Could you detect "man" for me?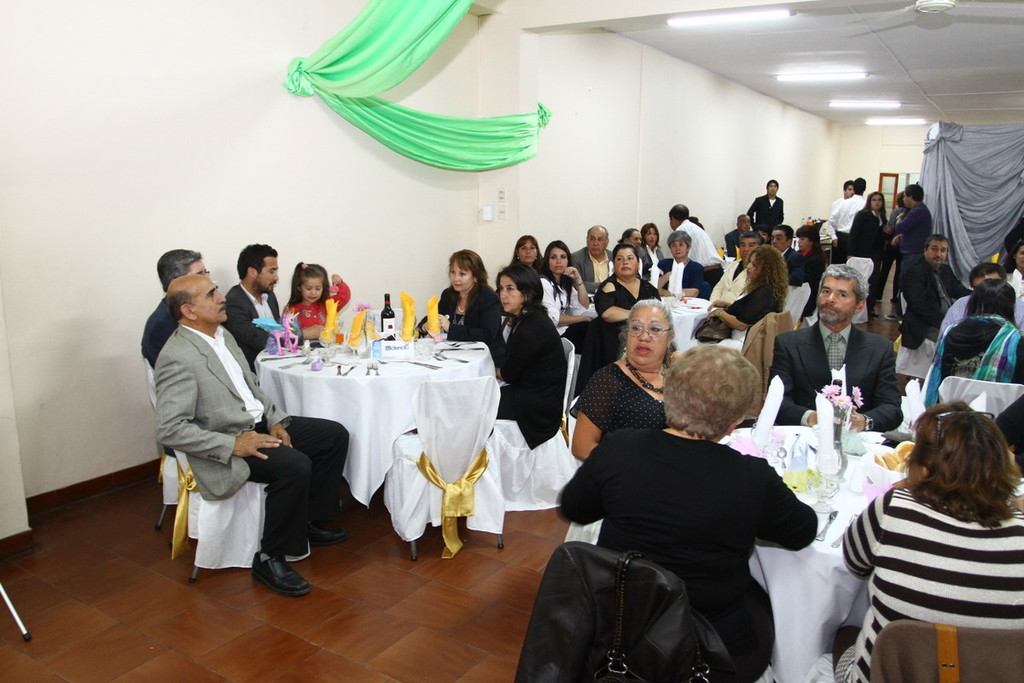
Detection result: (x1=227, y1=245, x2=284, y2=368).
